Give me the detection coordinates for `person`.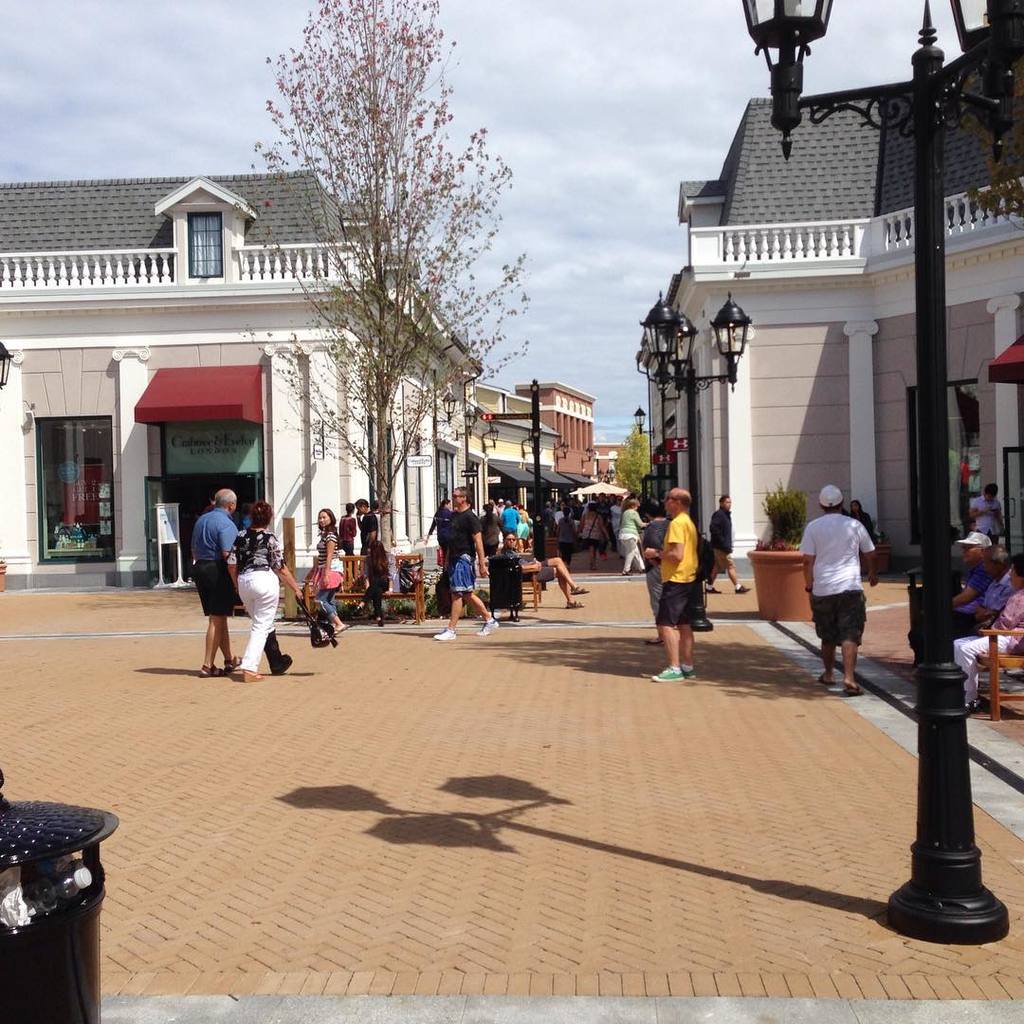
(x1=960, y1=479, x2=1009, y2=561).
